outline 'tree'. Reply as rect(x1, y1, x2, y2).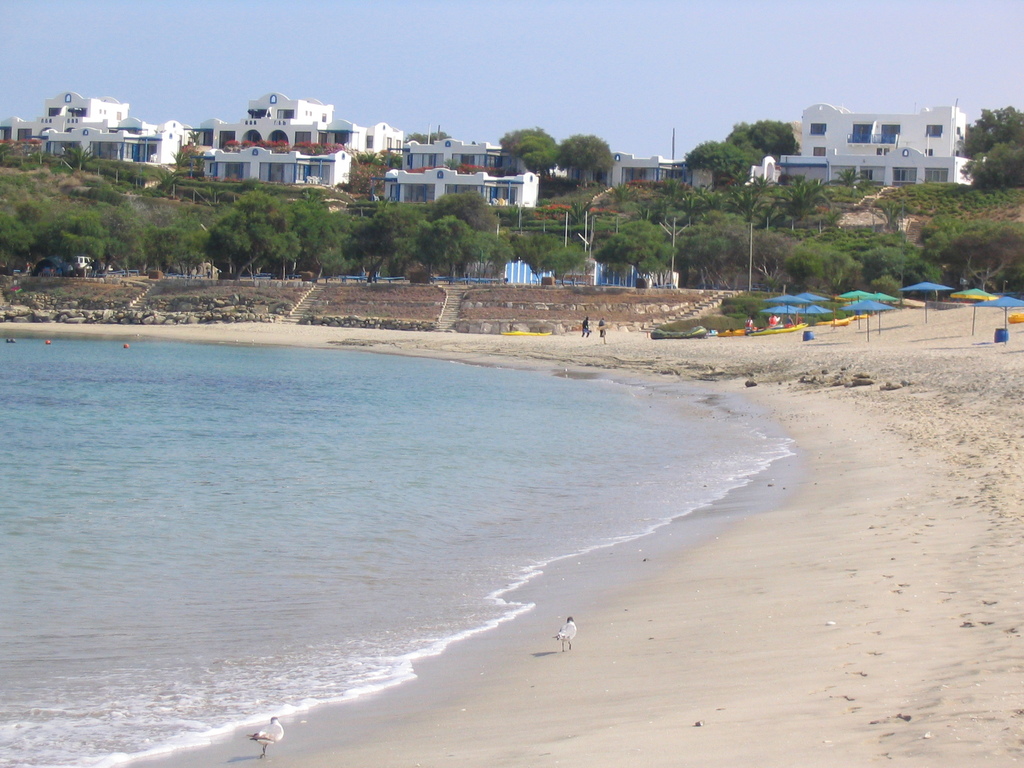
rect(63, 148, 95, 174).
